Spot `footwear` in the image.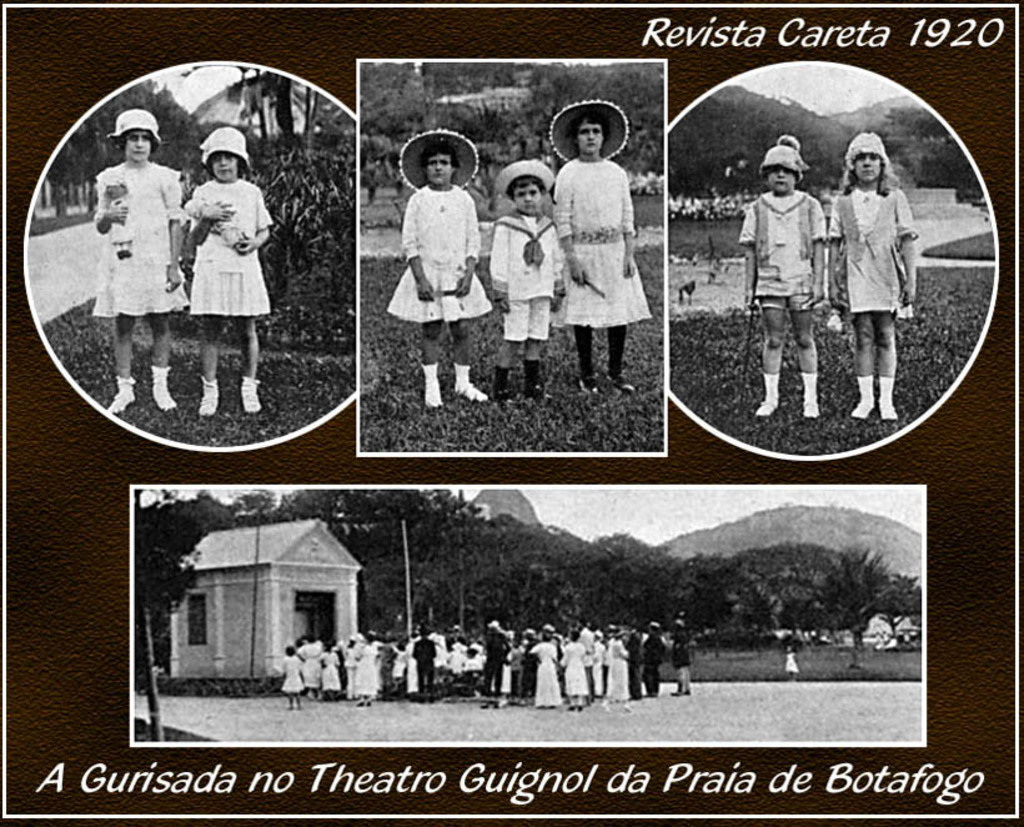
`footwear` found at bbox(242, 390, 261, 414).
